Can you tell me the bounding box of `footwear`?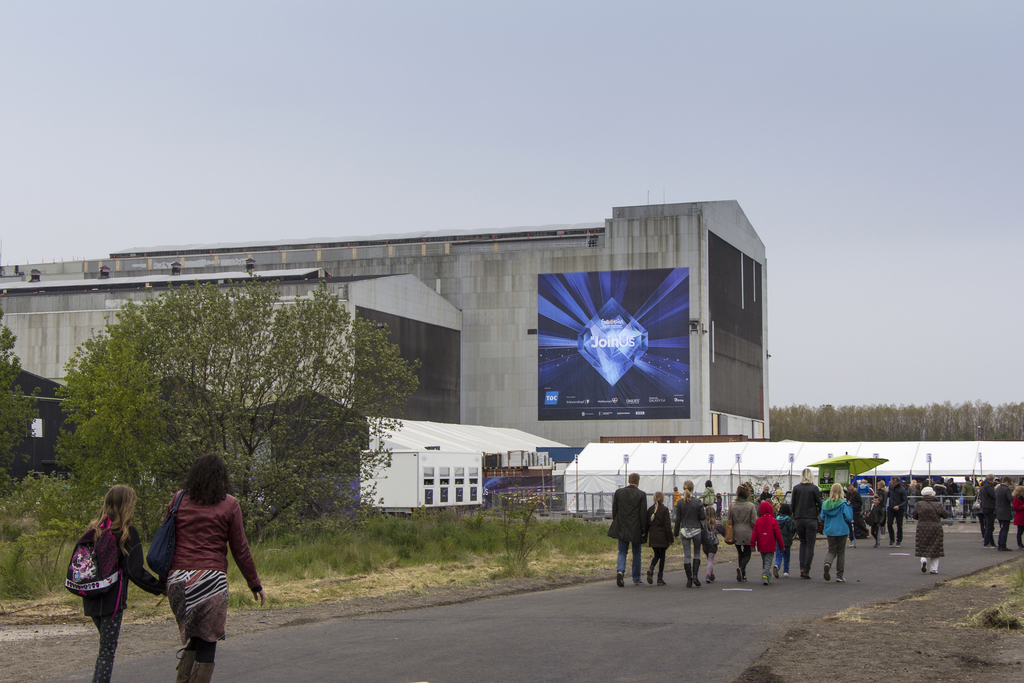
<bbox>984, 543, 993, 549</bbox>.
